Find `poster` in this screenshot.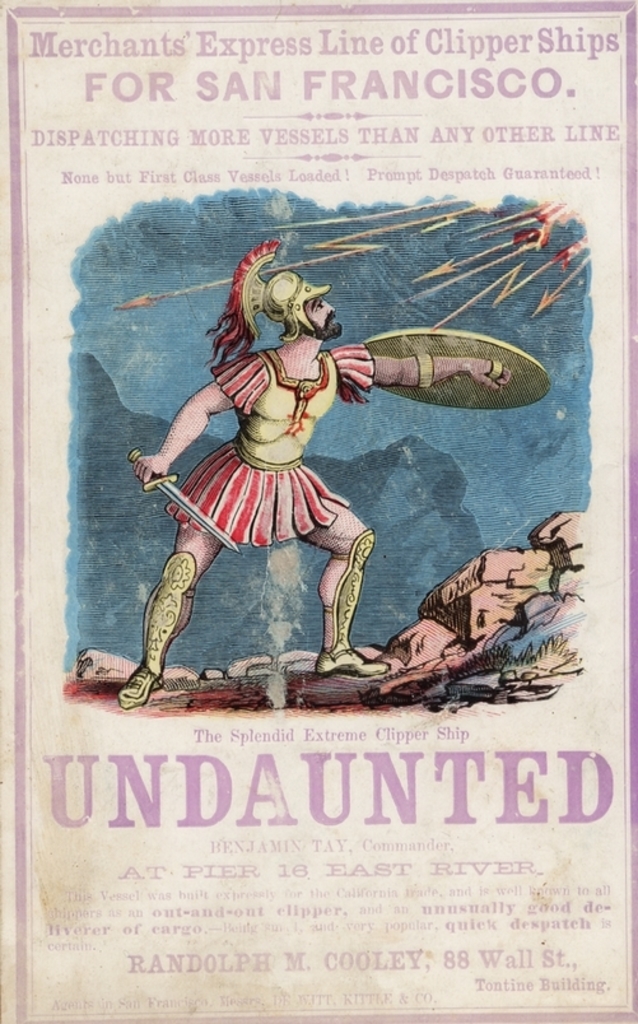
The bounding box for `poster` is [left=0, top=0, right=637, bottom=1023].
